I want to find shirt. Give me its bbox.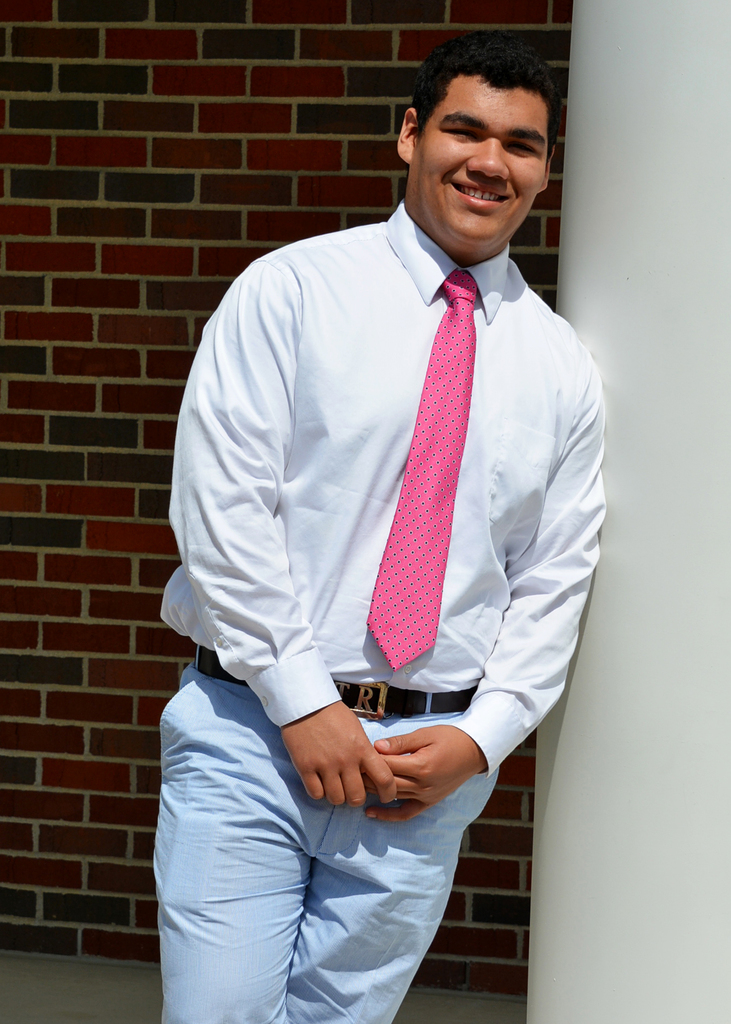
left=163, top=203, right=605, bottom=767.
